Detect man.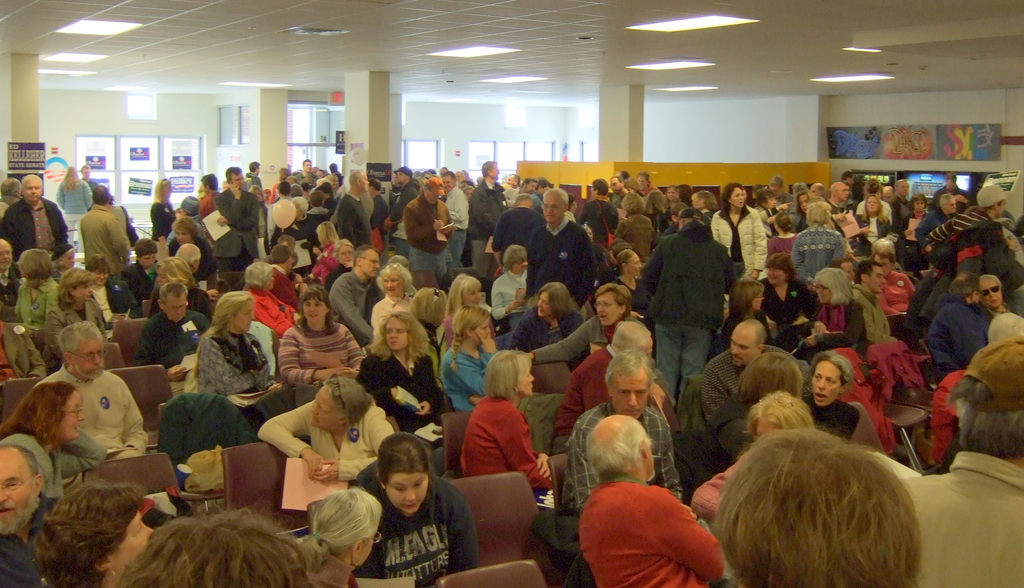
Detected at select_region(379, 174, 419, 255).
